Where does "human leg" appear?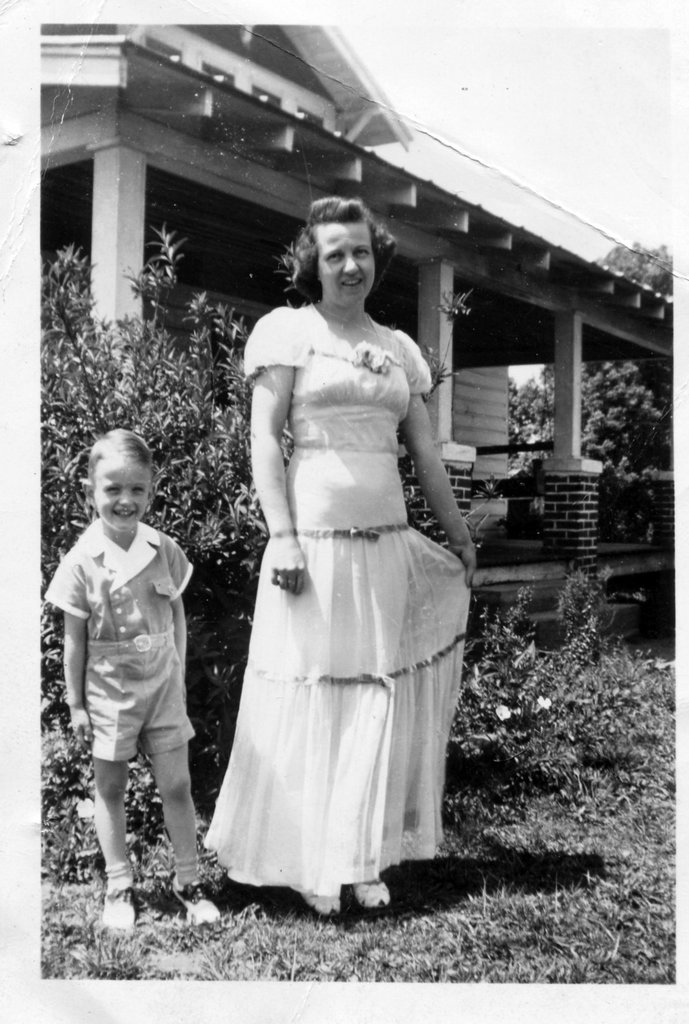
Appears at x1=310 y1=888 x2=340 y2=922.
